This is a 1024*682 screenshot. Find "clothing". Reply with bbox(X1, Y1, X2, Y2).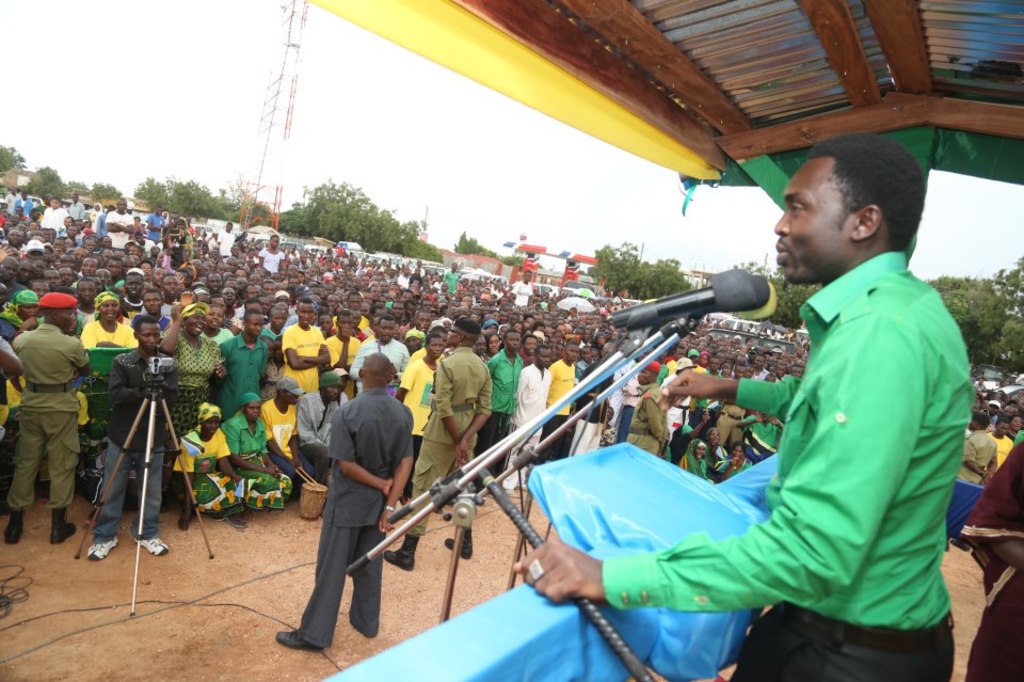
bbox(12, 324, 91, 511).
